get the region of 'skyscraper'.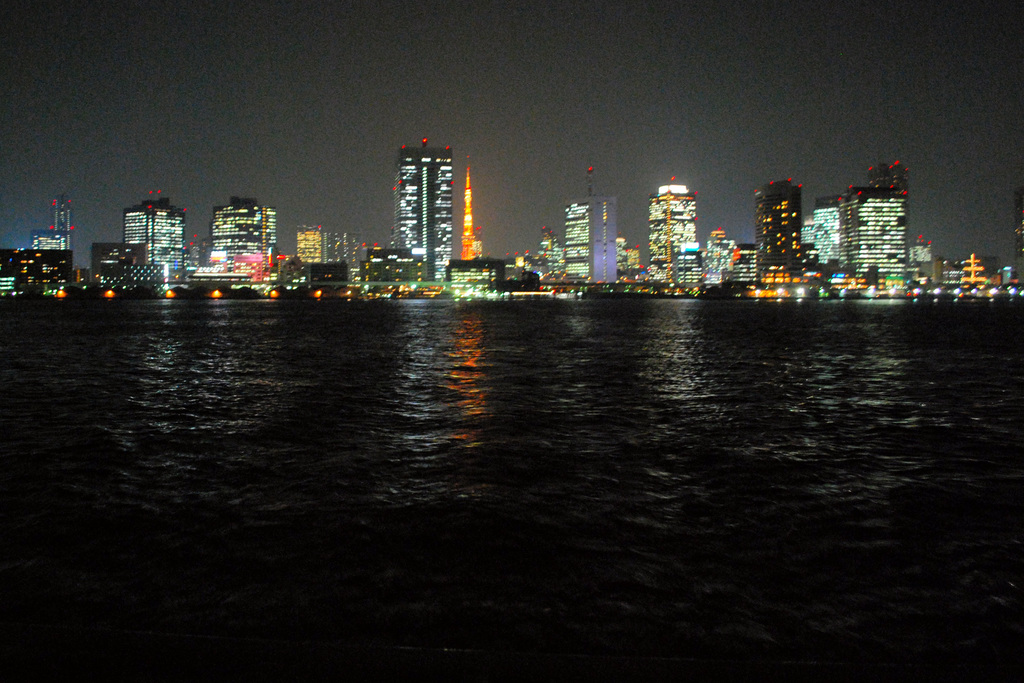
(left=120, top=199, right=184, bottom=277).
